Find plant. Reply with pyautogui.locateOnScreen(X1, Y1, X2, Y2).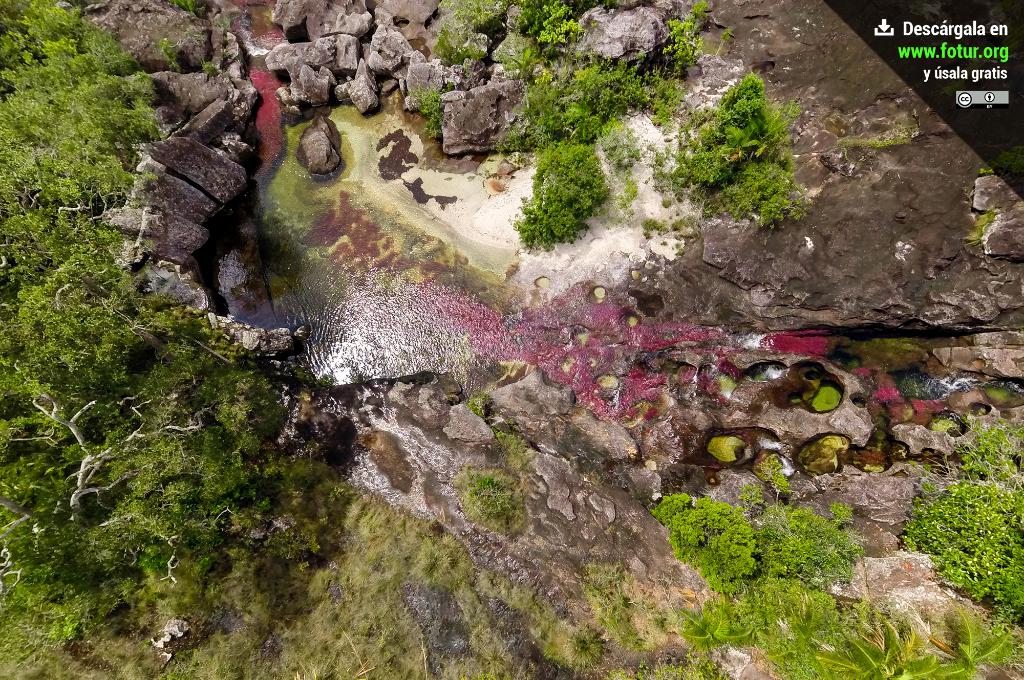
pyautogui.locateOnScreen(457, 453, 580, 534).
